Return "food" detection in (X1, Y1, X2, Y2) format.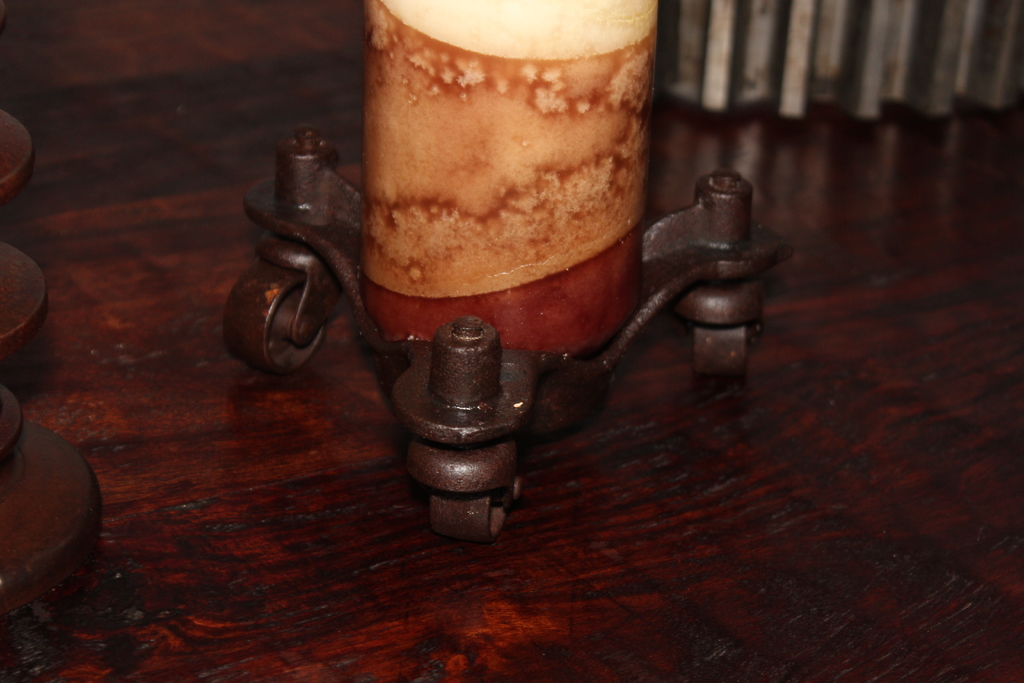
(360, 0, 656, 354).
